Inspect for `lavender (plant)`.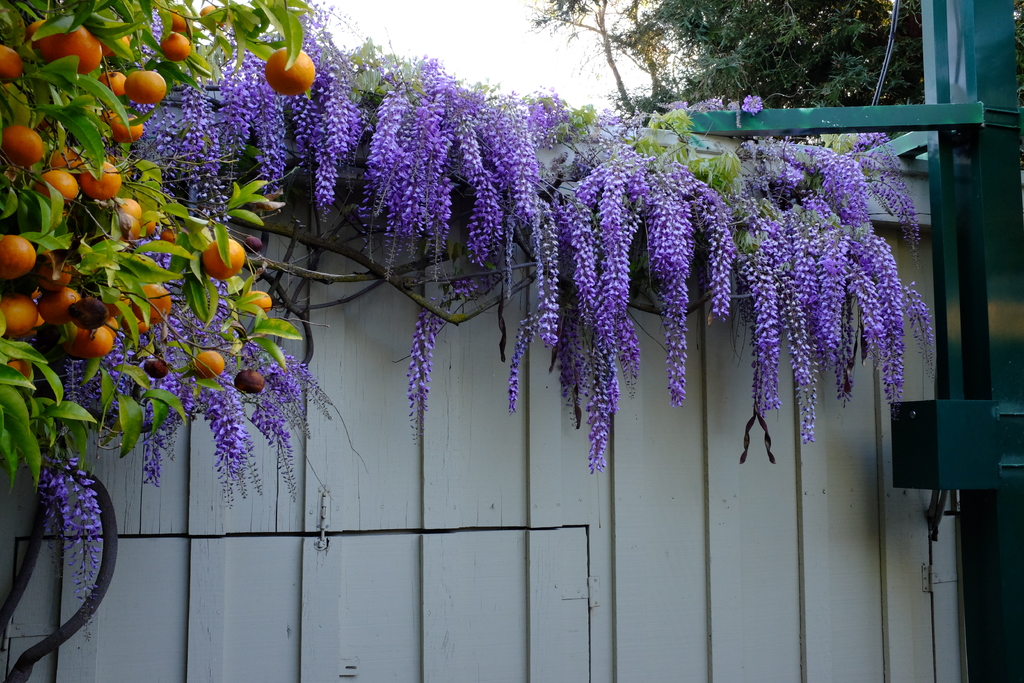
Inspection: box=[582, 313, 616, 446].
